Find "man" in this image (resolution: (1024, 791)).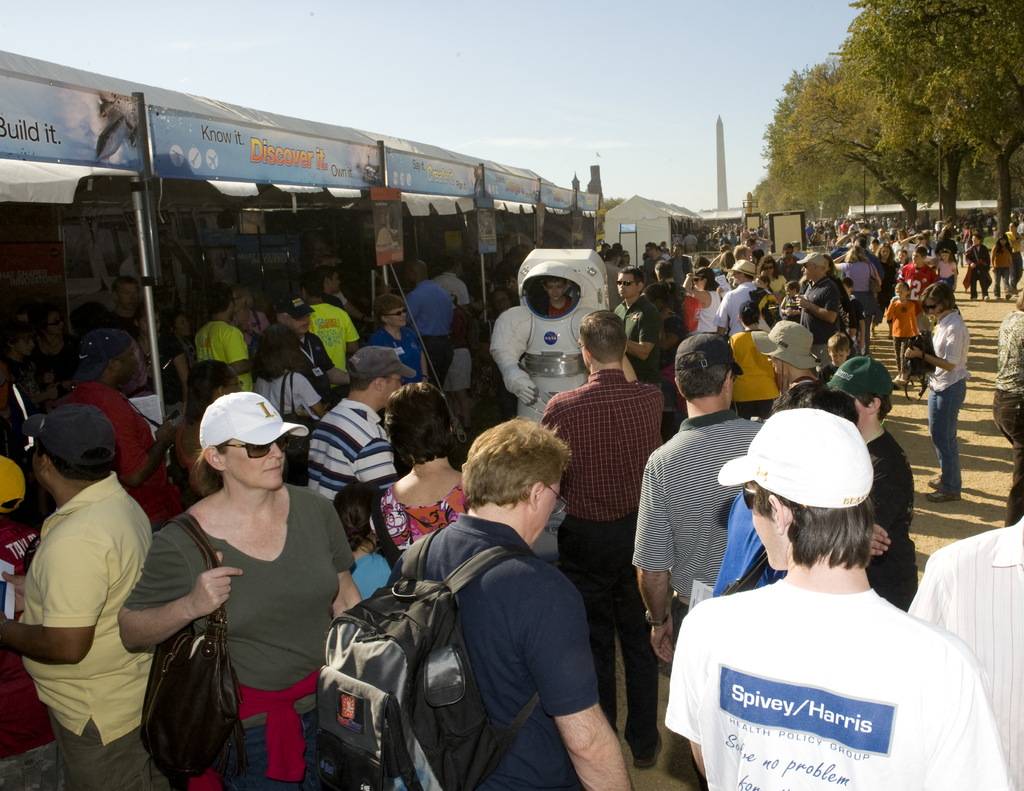
detection(718, 260, 770, 331).
